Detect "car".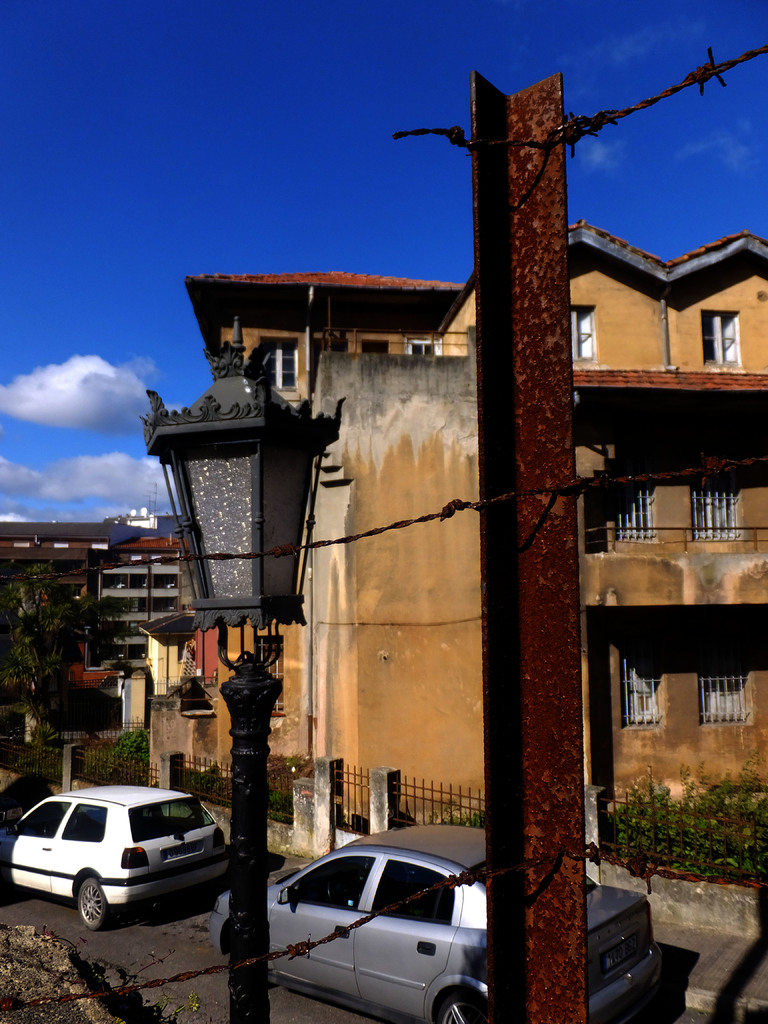
Detected at [x1=207, y1=824, x2=669, y2=1023].
